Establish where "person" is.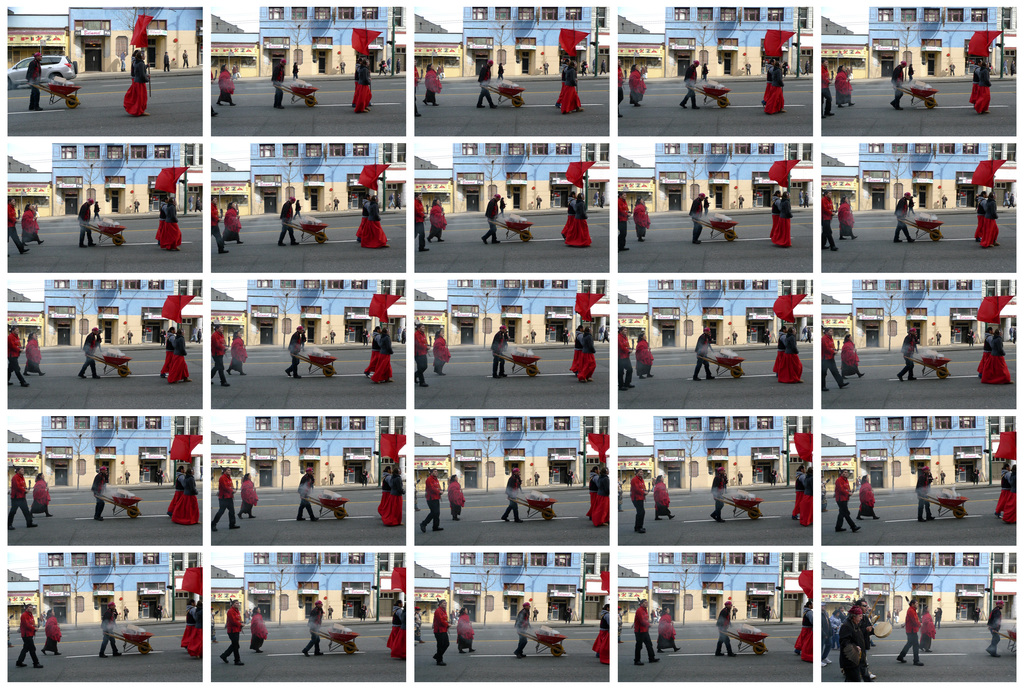
Established at 614 191 636 251.
